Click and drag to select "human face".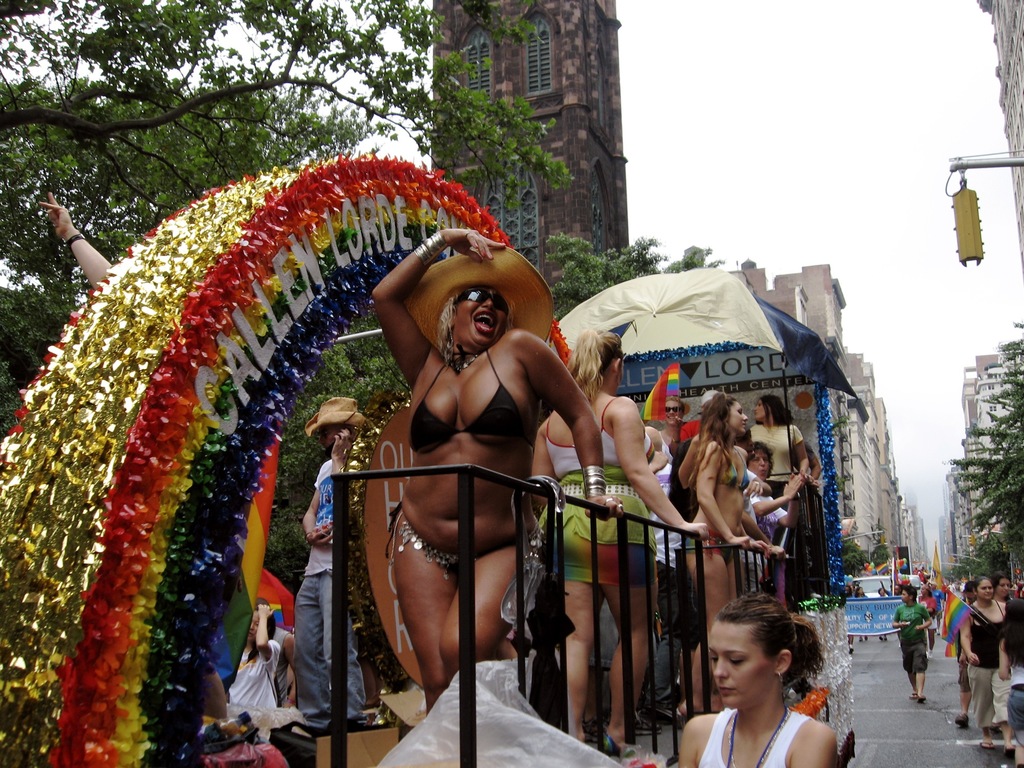
Selection: x1=753, y1=400, x2=767, y2=424.
